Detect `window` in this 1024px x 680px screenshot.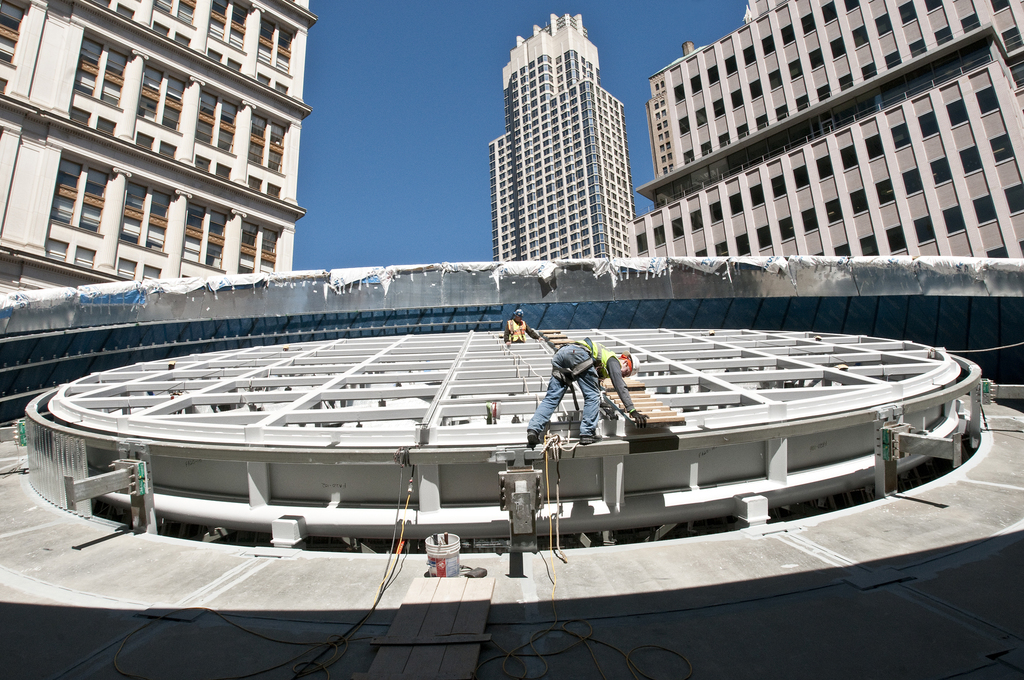
Detection: select_region(985, 242, 1011, 255).
